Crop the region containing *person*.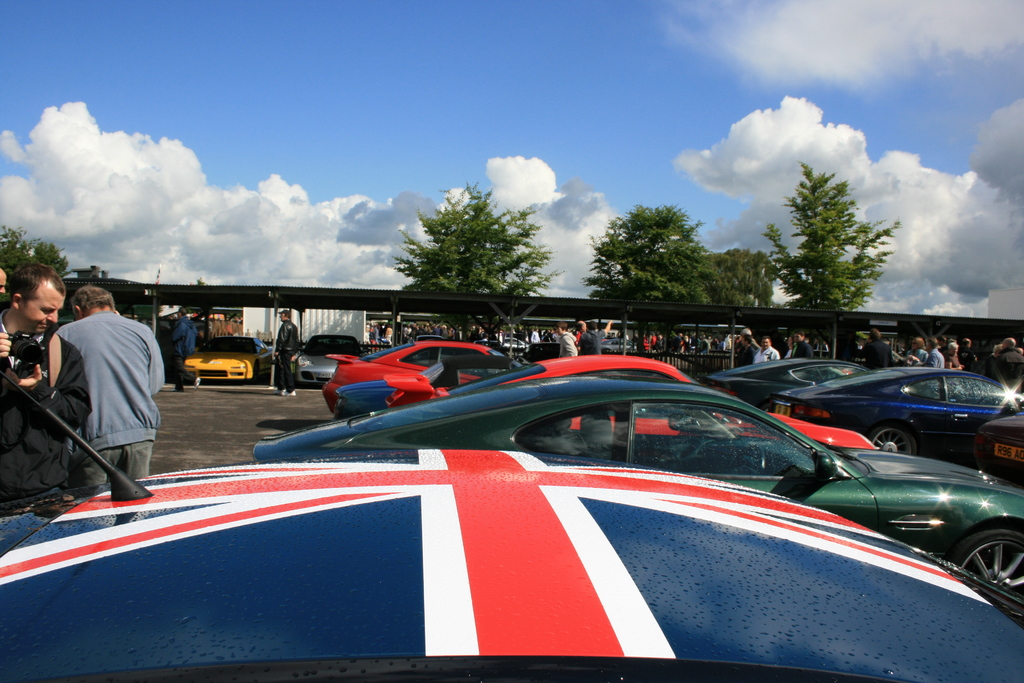
Crop region: box(270, 302, 298, 395).
